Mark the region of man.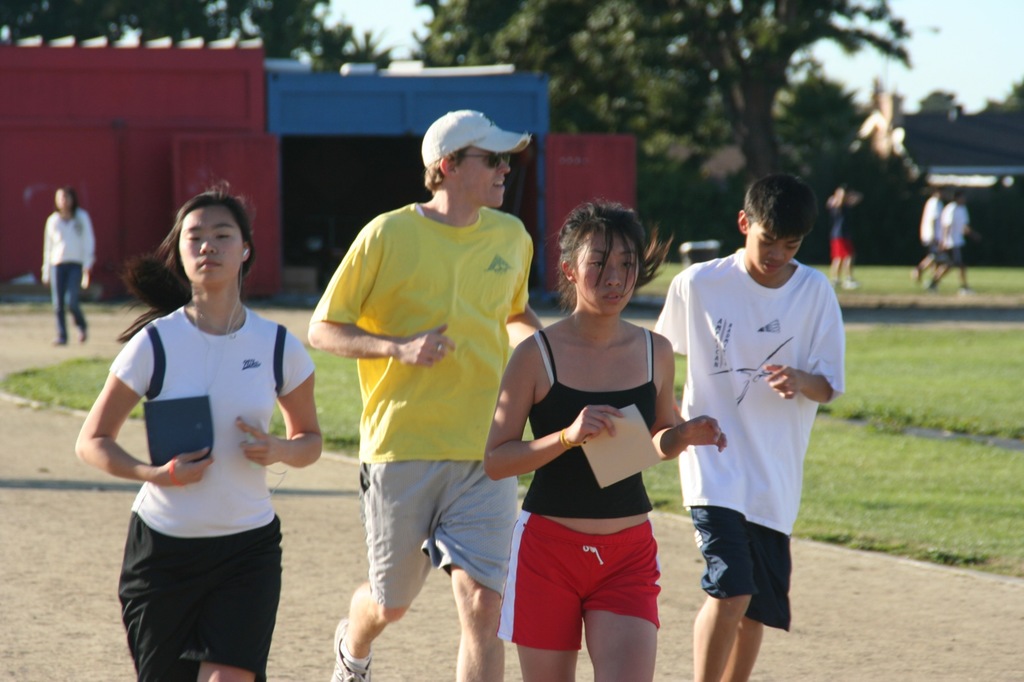
Region: (311,106,545,681).
